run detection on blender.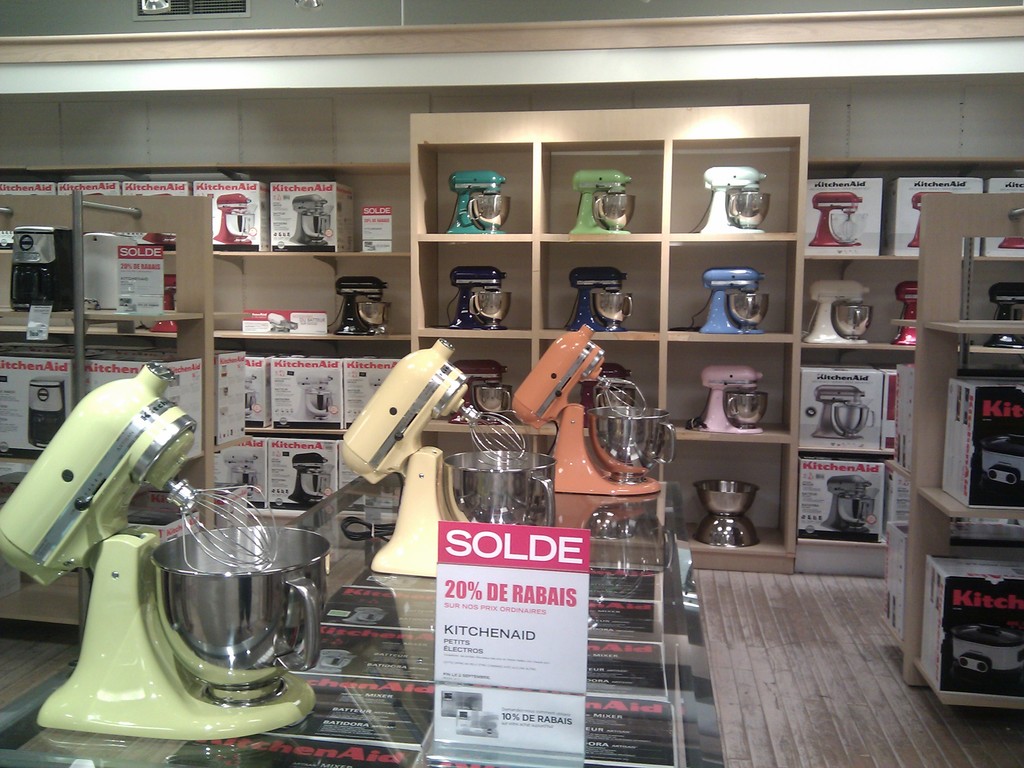
Result: box=[808, 471, 881, 543].
